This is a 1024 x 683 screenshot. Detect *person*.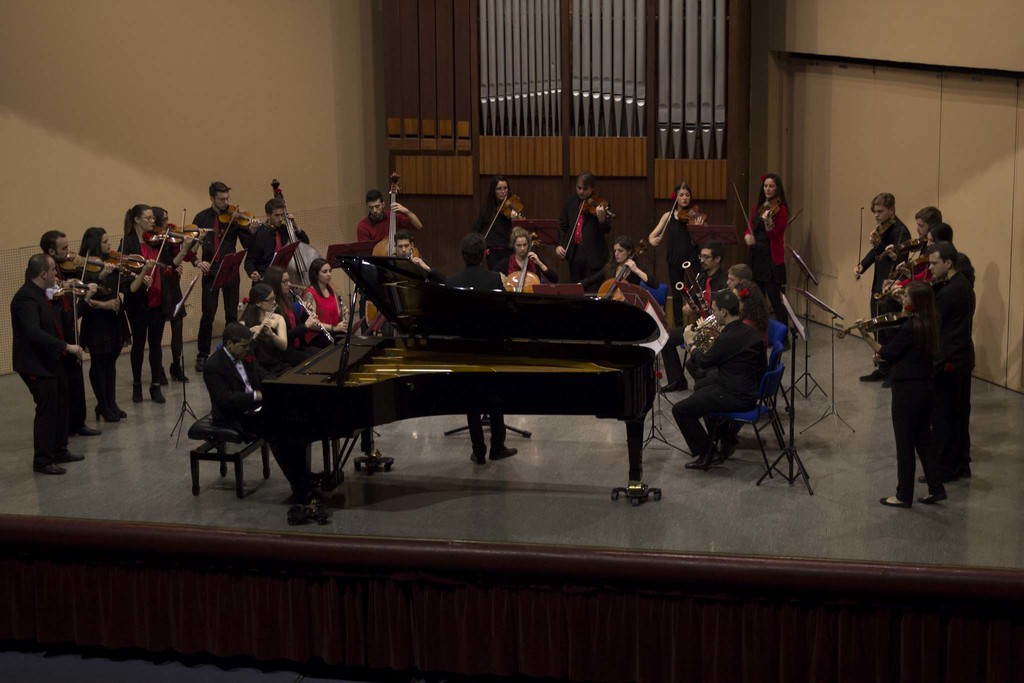
(553, 174, 621, 295).
